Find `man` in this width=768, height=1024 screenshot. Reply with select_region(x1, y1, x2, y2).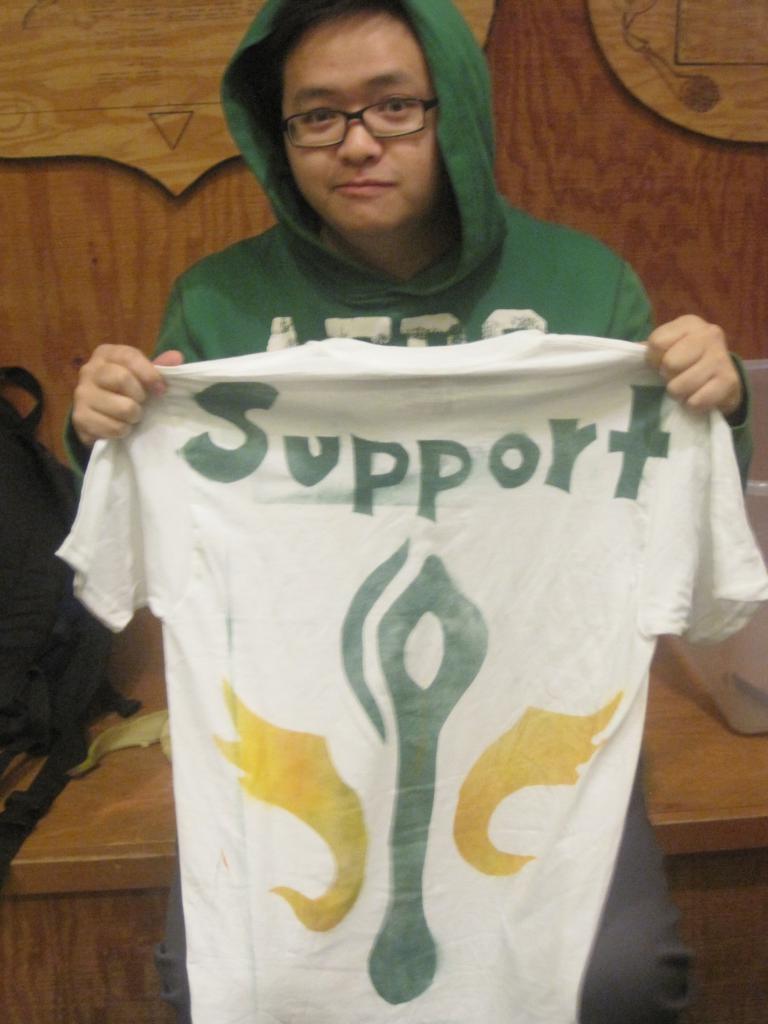
select_region(14, 59, 739, 977).
